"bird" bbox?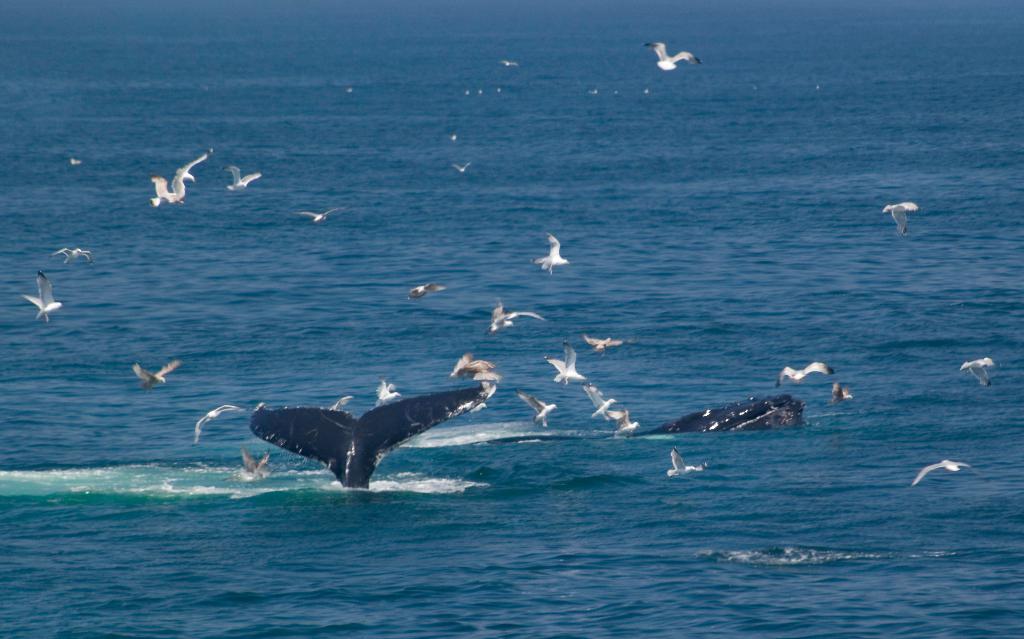
bbox=(191, 403, 246, 448)
